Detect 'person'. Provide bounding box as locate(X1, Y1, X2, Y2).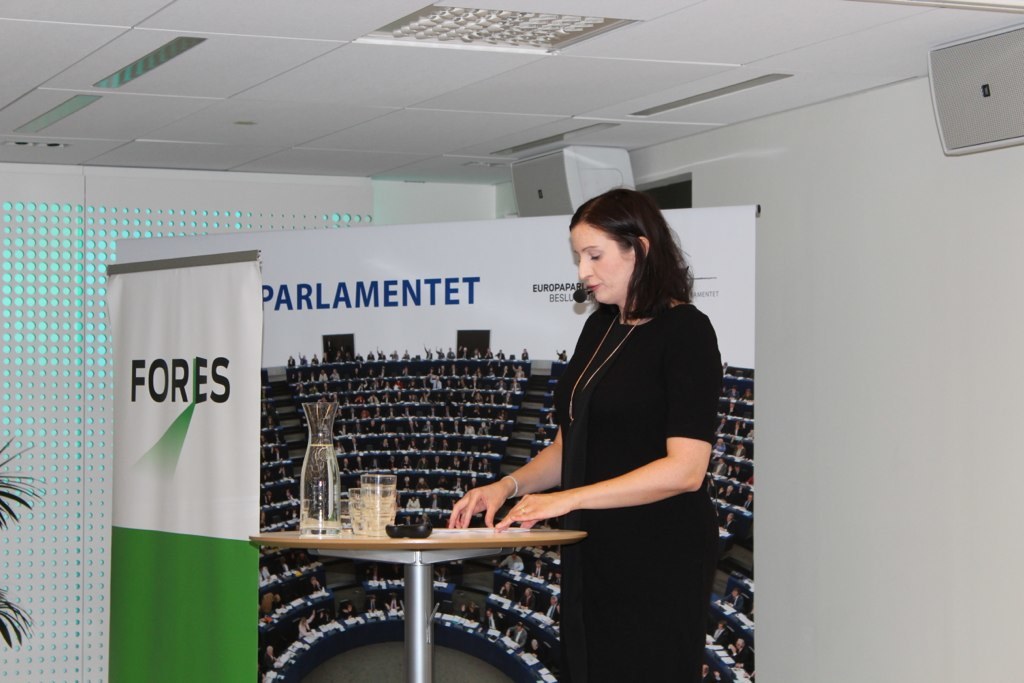
locate(391, 592, 407, 614).
